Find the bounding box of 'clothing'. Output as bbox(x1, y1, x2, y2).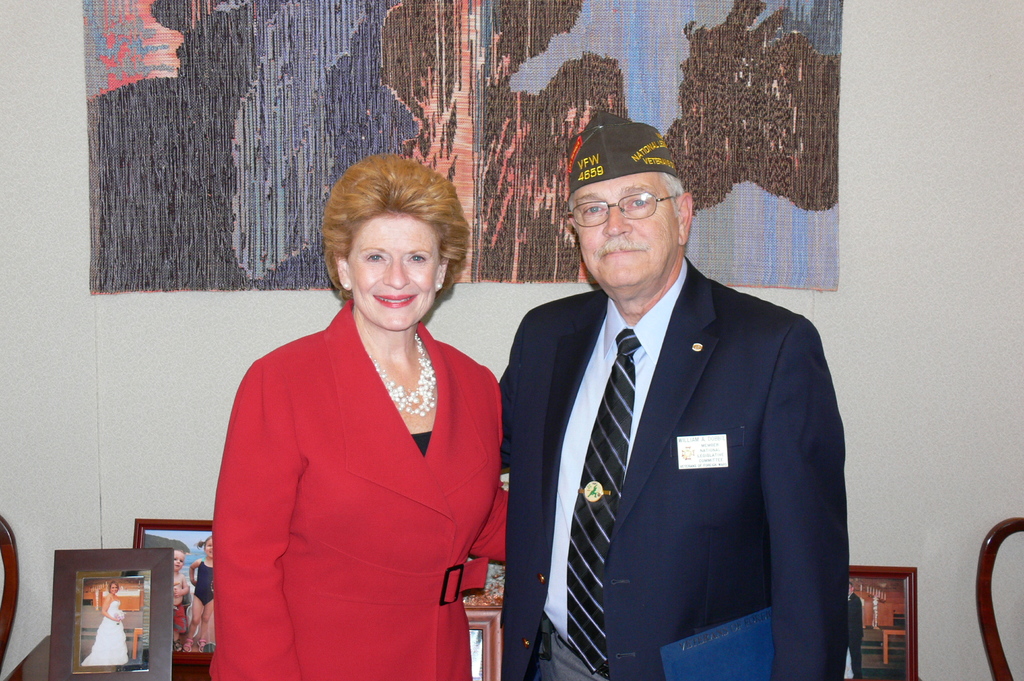
bbox(168, 575, 191, 645).
